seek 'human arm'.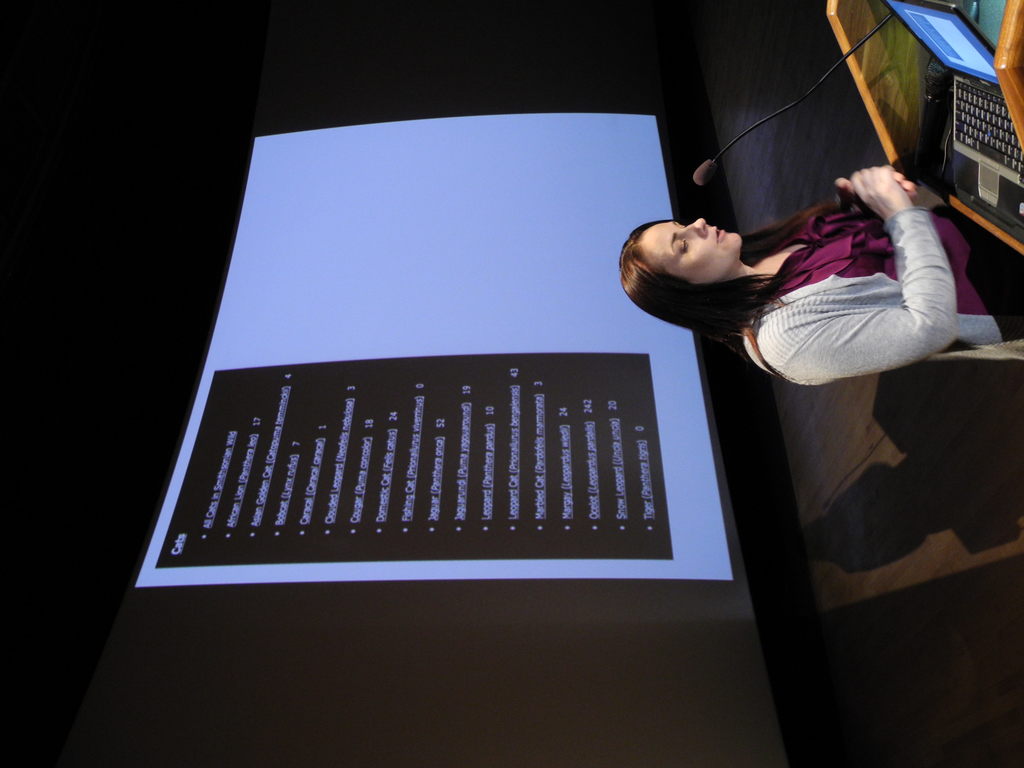
821 173 919 210.
